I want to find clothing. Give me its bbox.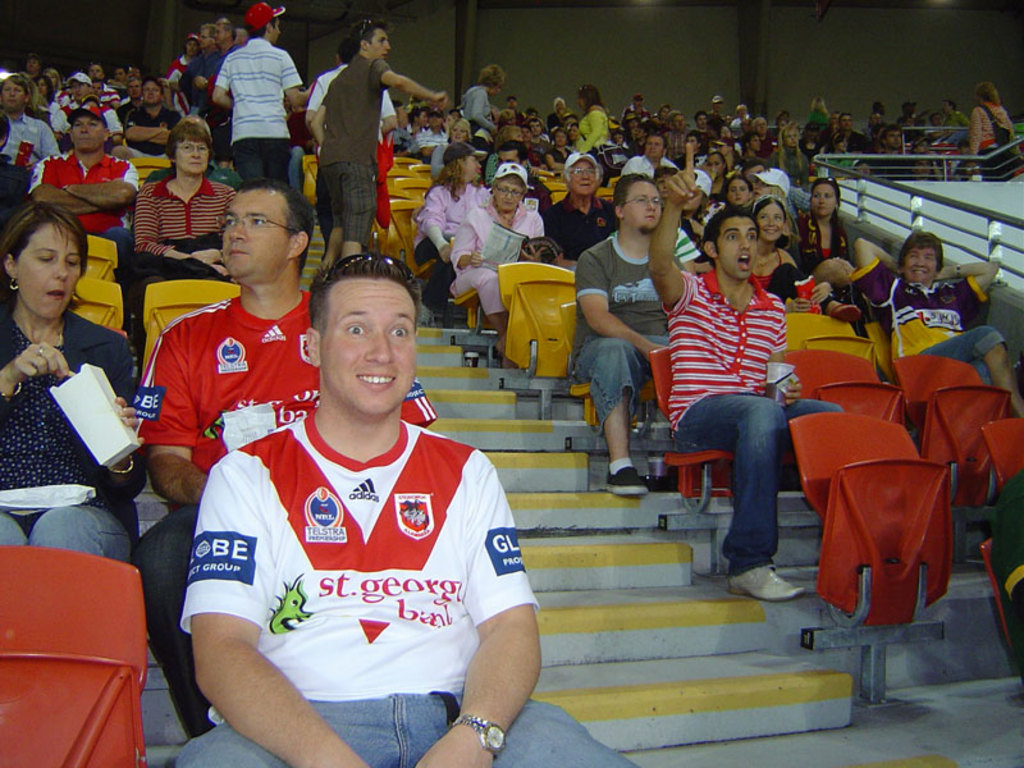
detection(513, 113, 526, 128).
